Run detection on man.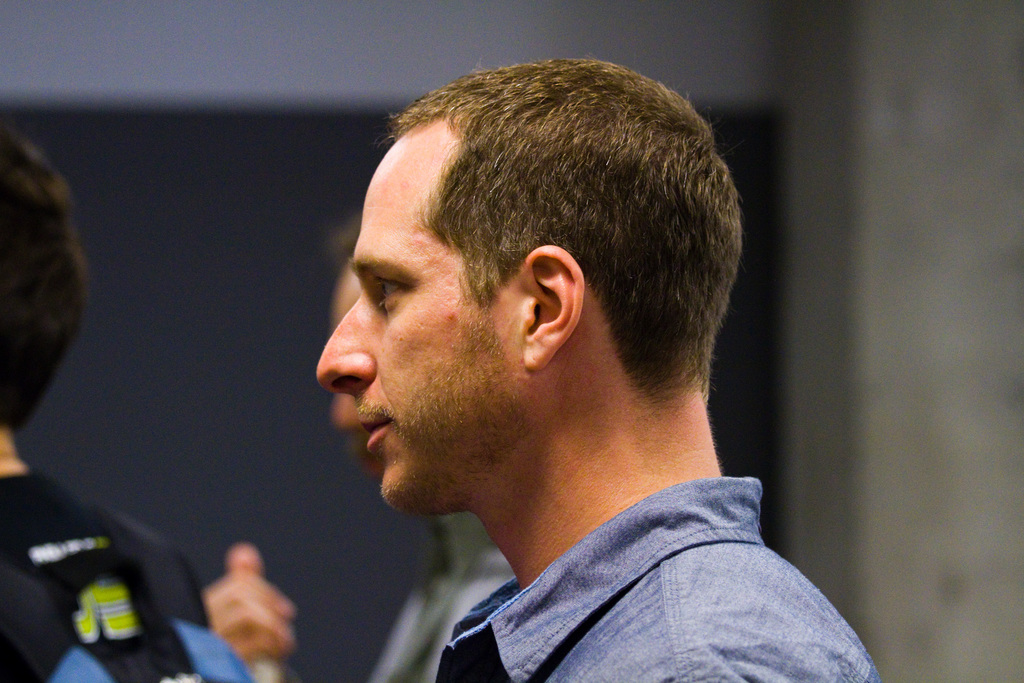
Result: [x1=186, y1=86, x2=924, y2=682].
